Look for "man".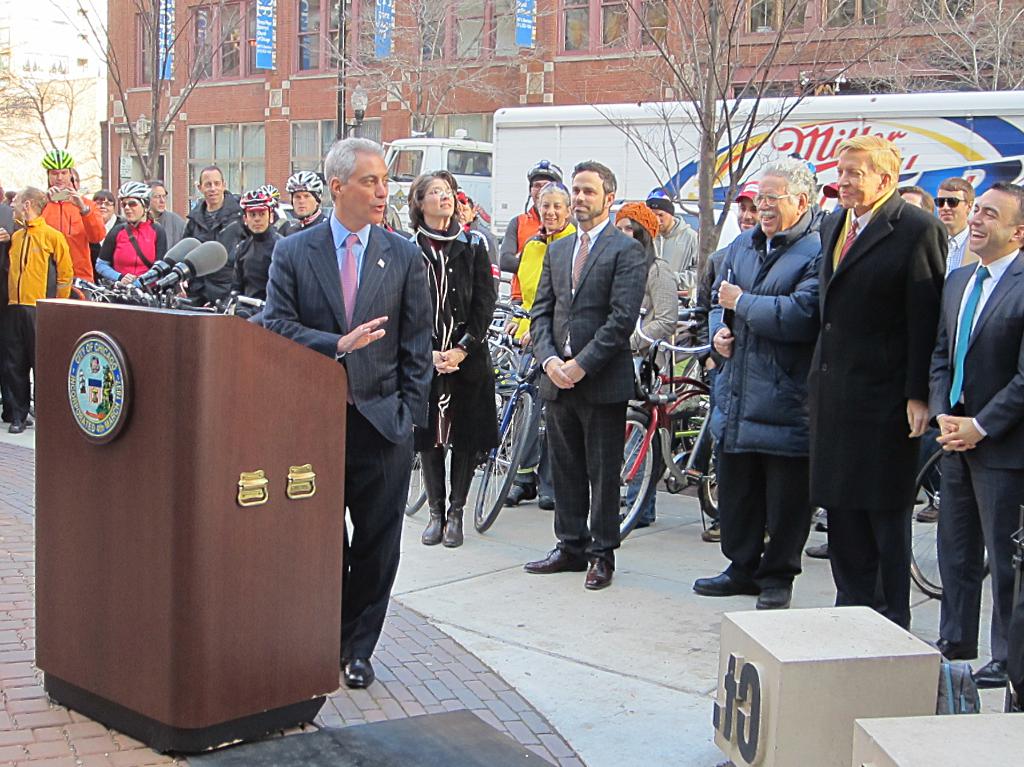
Found: 279 170 328 235.
